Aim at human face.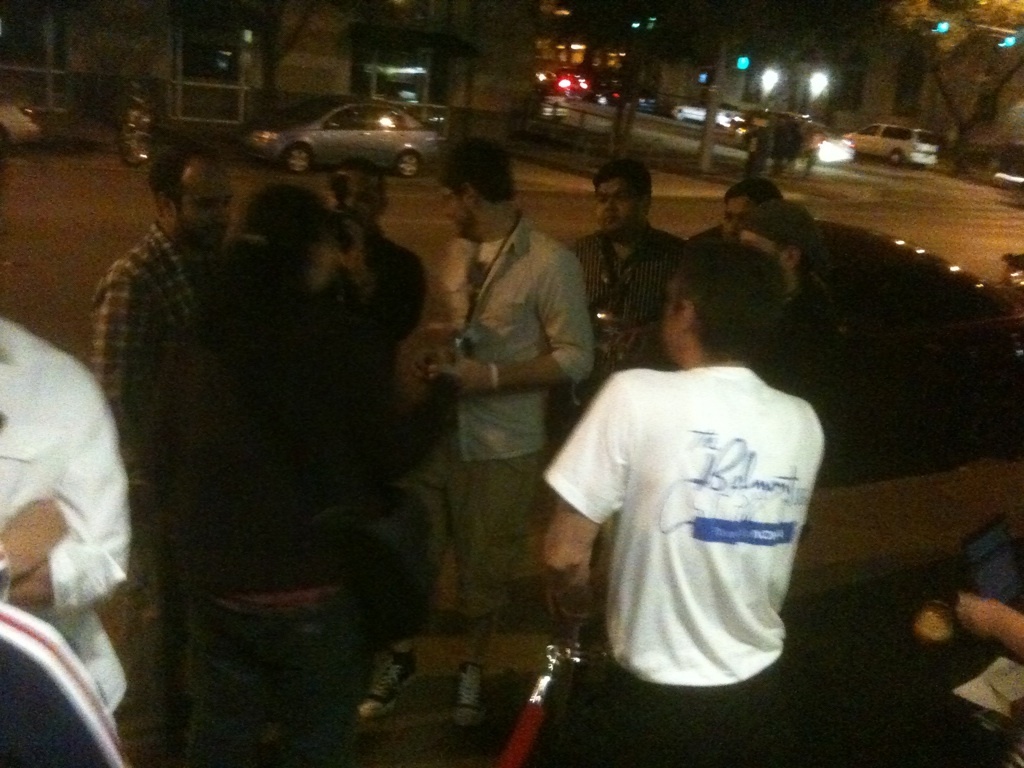
Aimed at region(313, 234, 334, 287).
